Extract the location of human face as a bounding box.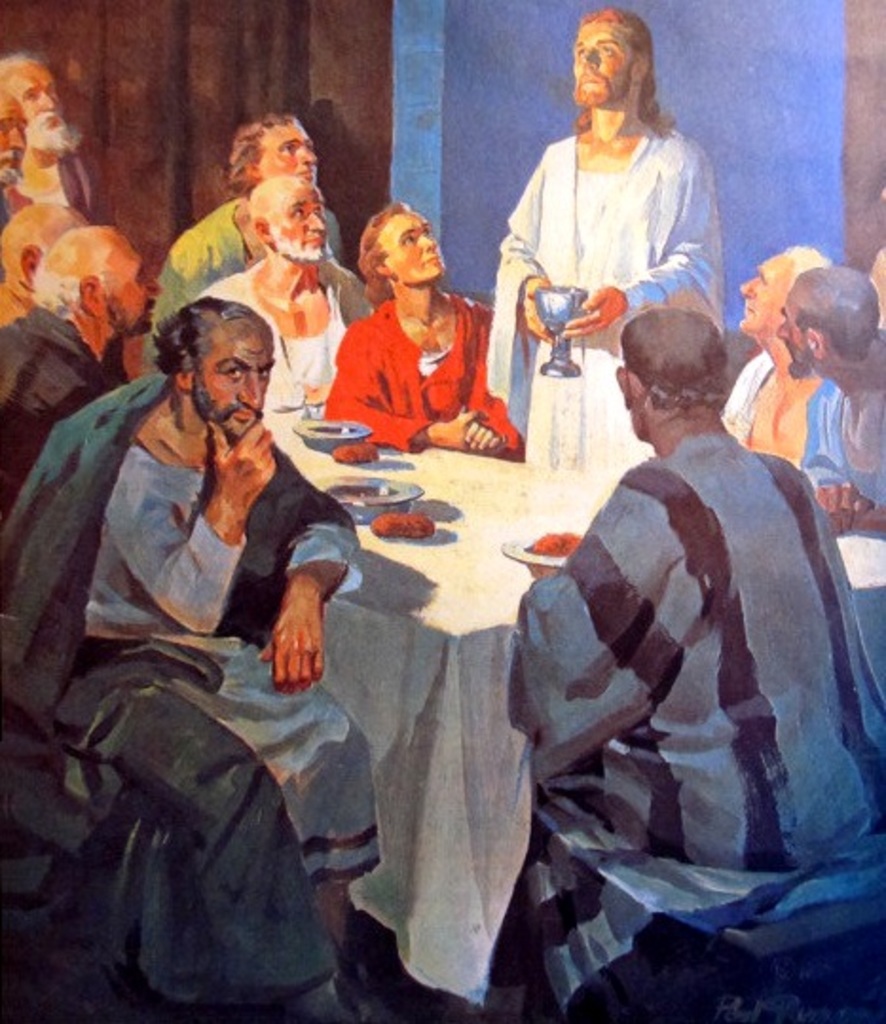
Rect(0, 91, 28, 171).
